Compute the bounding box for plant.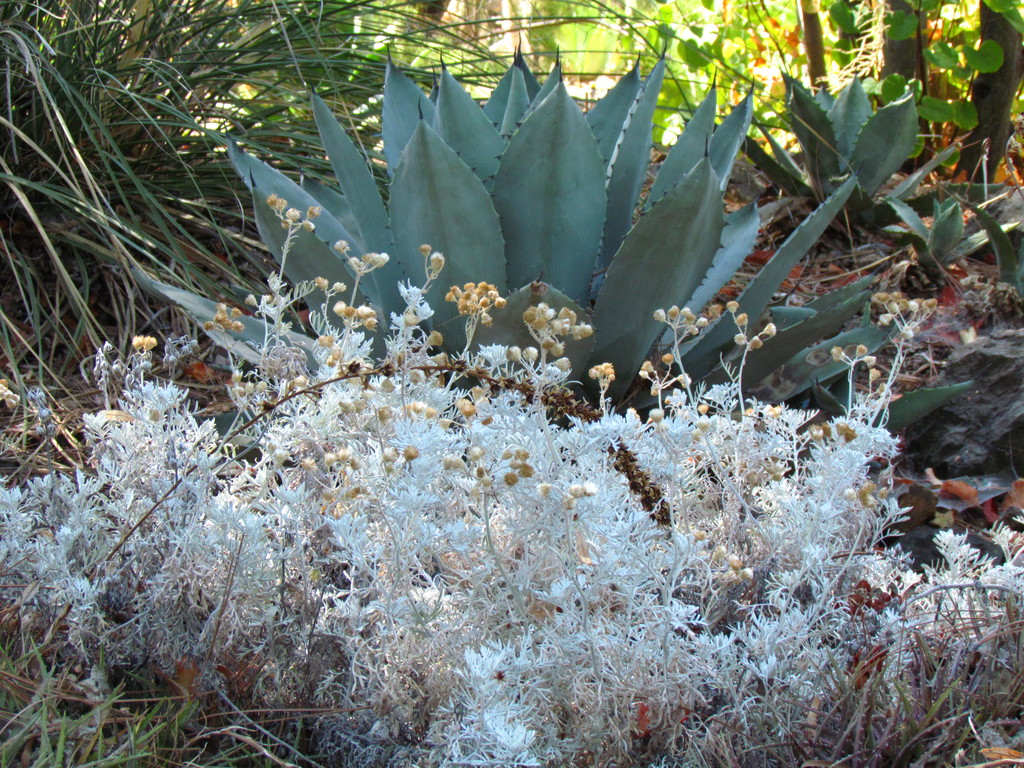
x1=877, y1=186, x2=1023, y2=281.
